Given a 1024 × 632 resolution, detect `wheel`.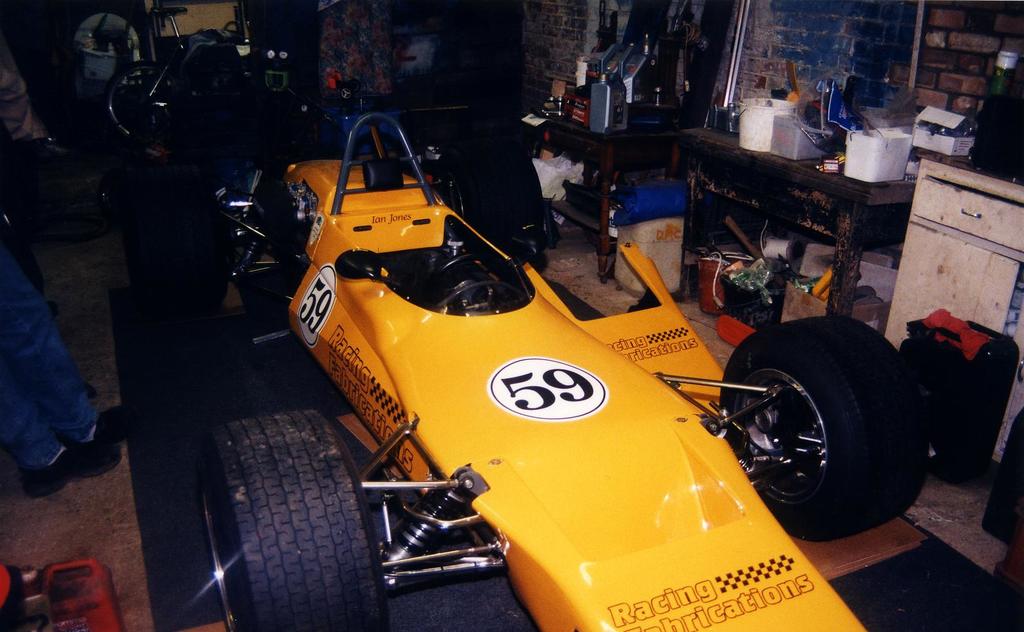
bbox(701, 323, 903, 518).
